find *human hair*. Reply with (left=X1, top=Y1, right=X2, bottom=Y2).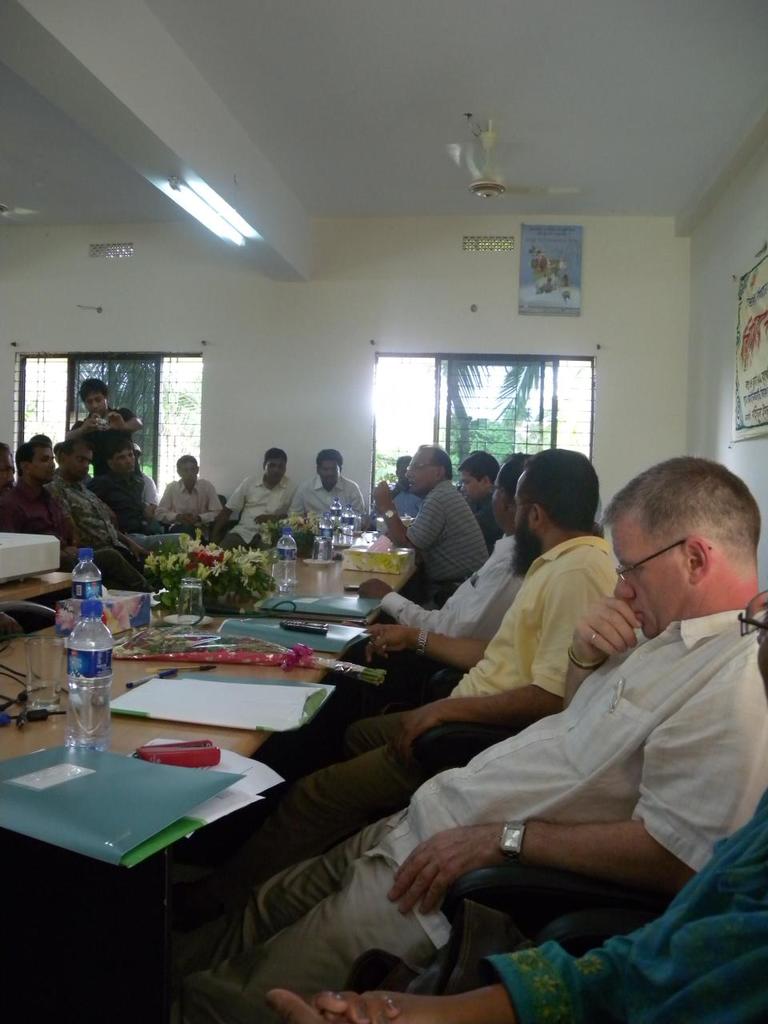
(left=498, top=454, right=532, bottom=489).
